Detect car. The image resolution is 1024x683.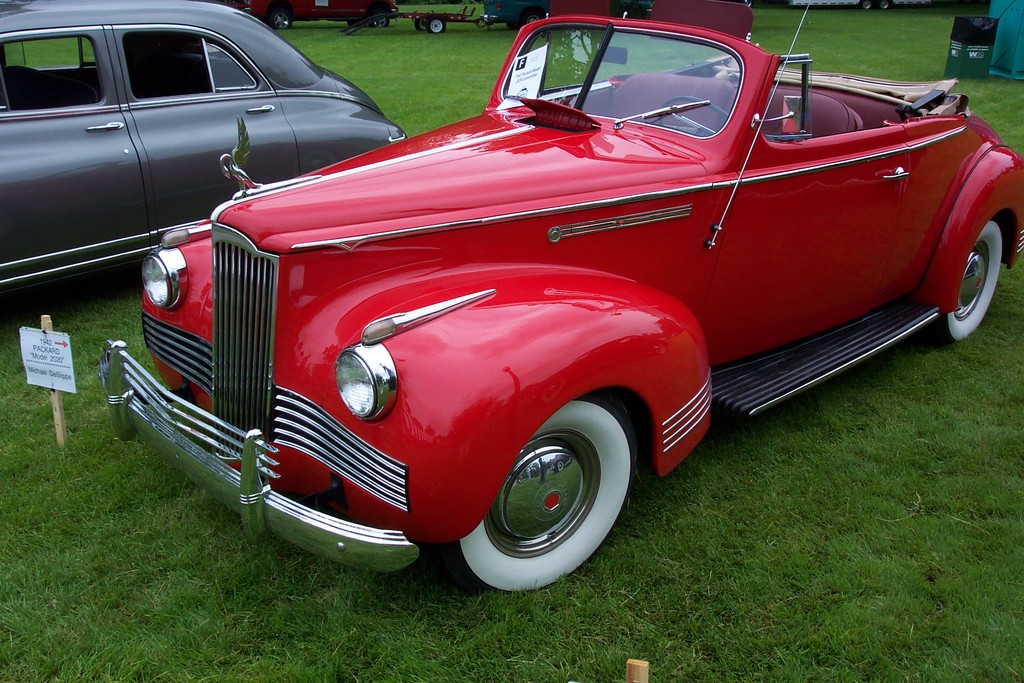
<bbox>0, 0, 408, 306</bbox>.
